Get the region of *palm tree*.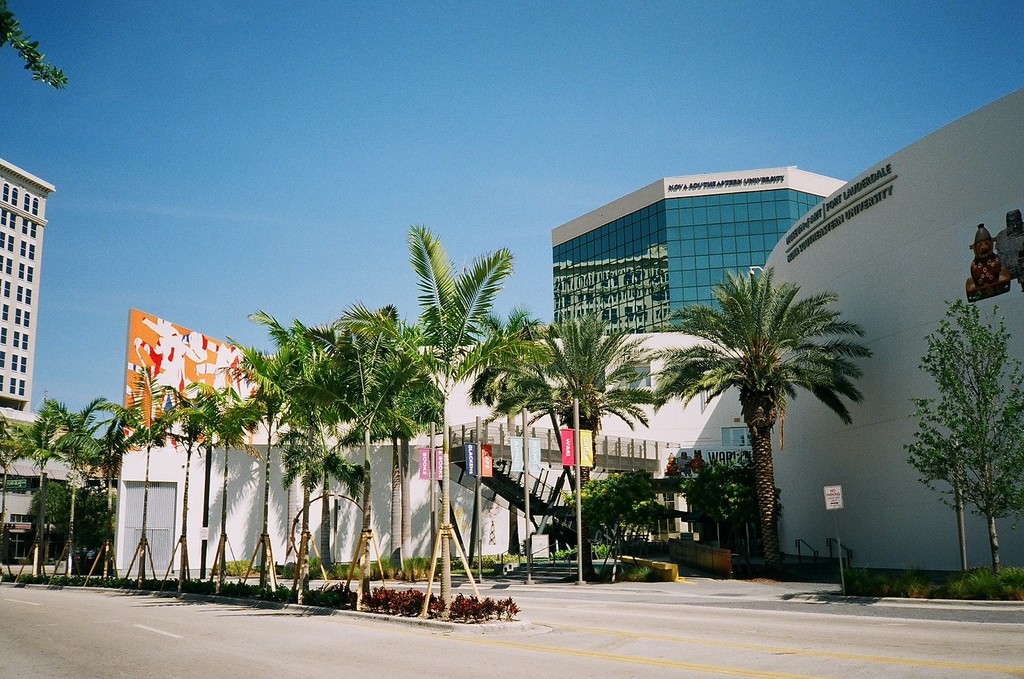
box(56, 401, 103, 559).
